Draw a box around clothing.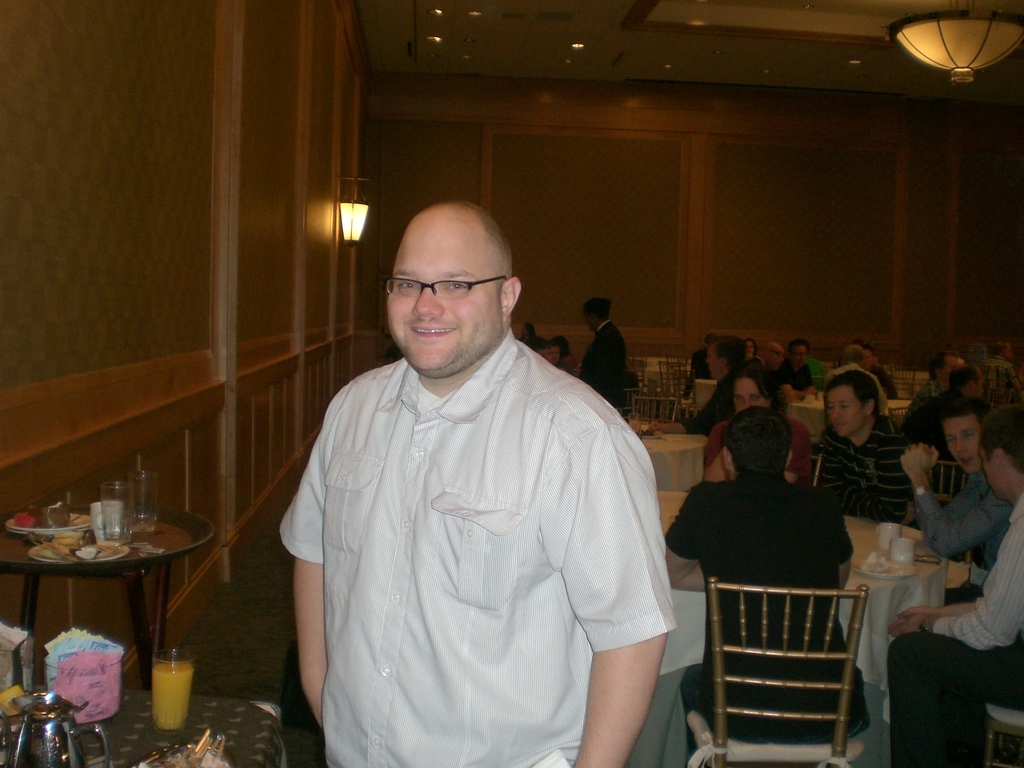
x1=694, y1=365, x2=737, y2=429.
